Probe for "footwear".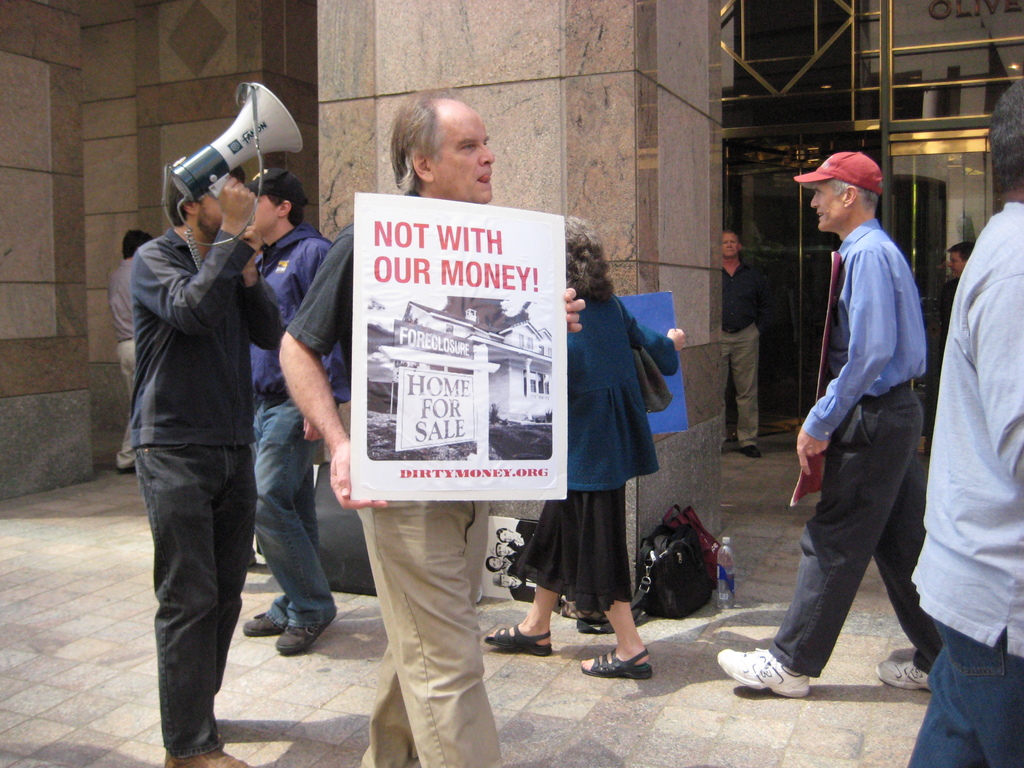
Probe result: select_region(241, 610, 279, 637).
